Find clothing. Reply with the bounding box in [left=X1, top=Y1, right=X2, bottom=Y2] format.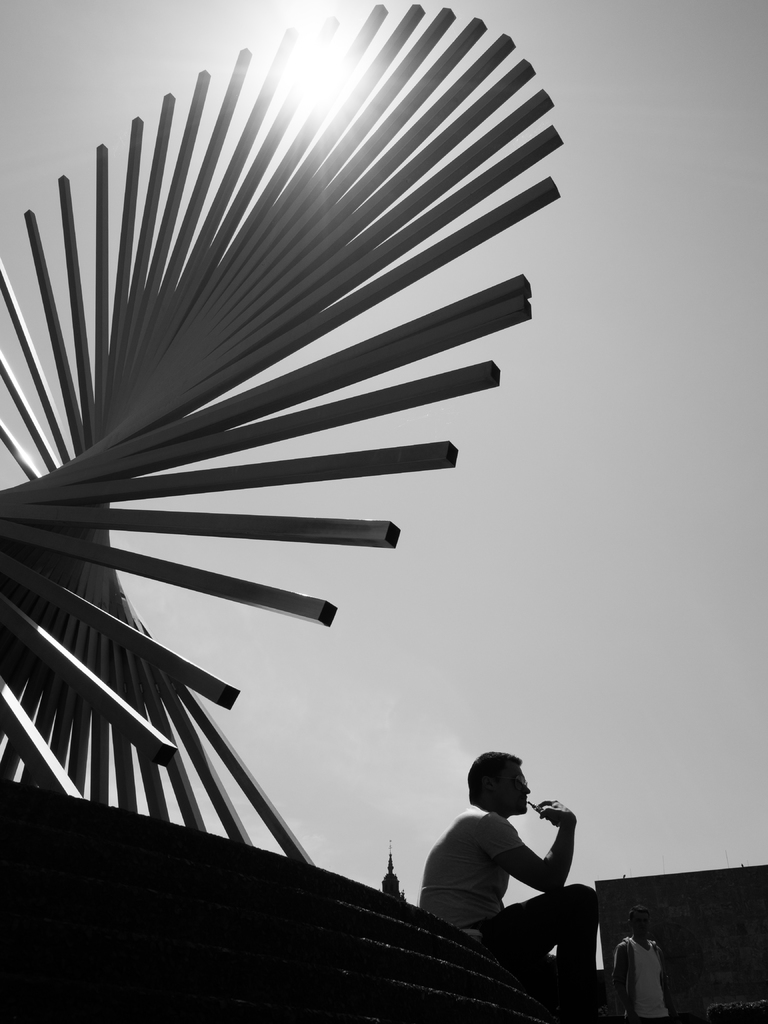
[left=420, top=781, right=591, bottom=950].
